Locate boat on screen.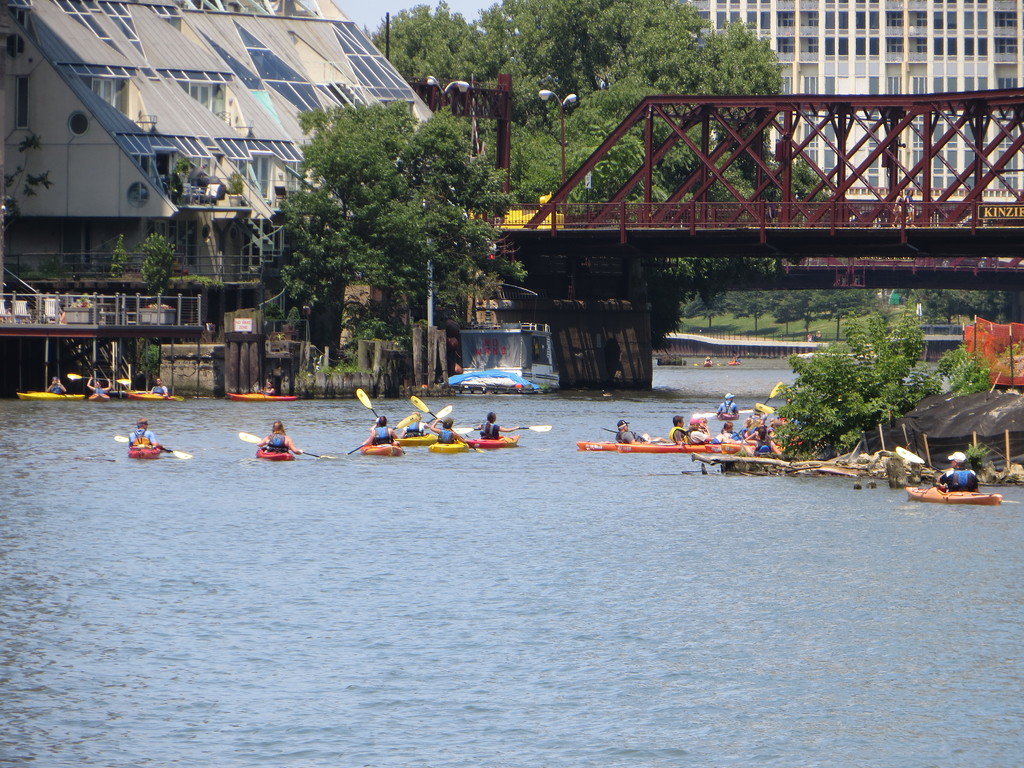
On screen at <bbox>358, 442, 407, 456</bbox>.
